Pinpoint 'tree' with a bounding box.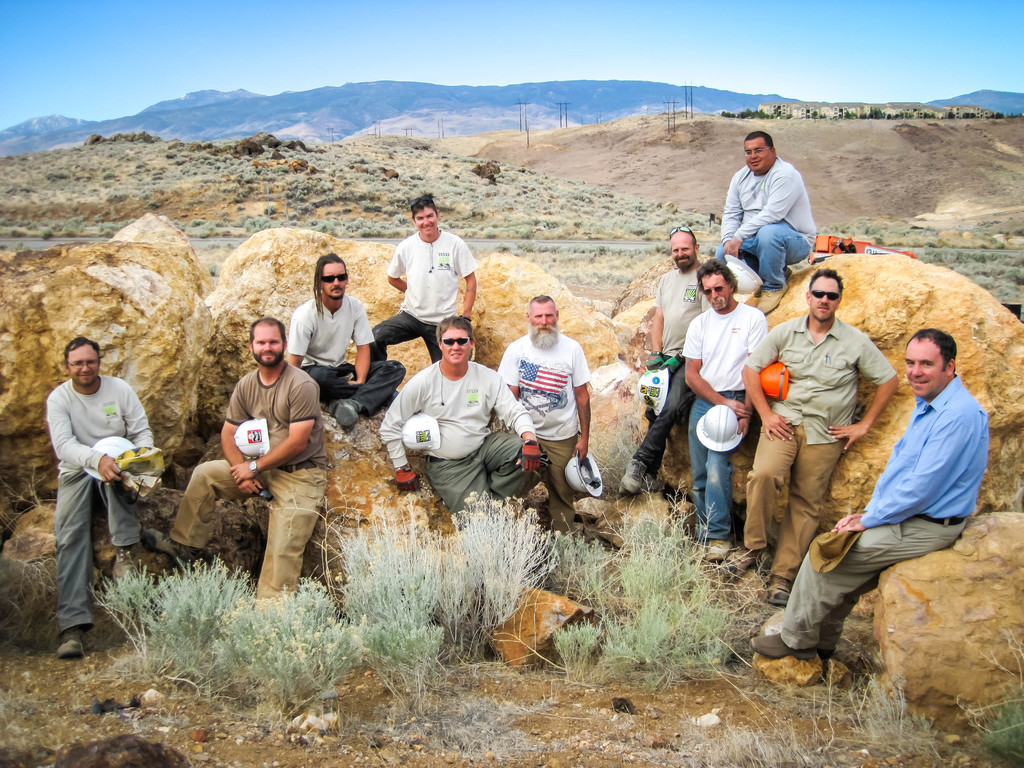
box=[921, 110, 936, 118].
